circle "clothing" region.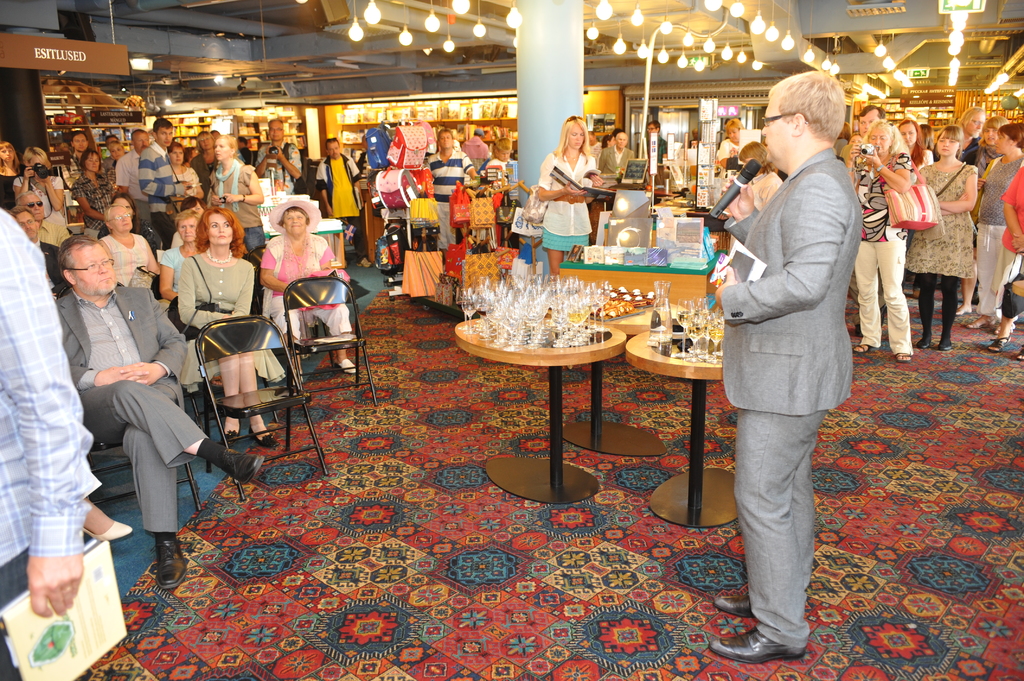
Region: x1=97 y1=234 x2=158 y2=289.
